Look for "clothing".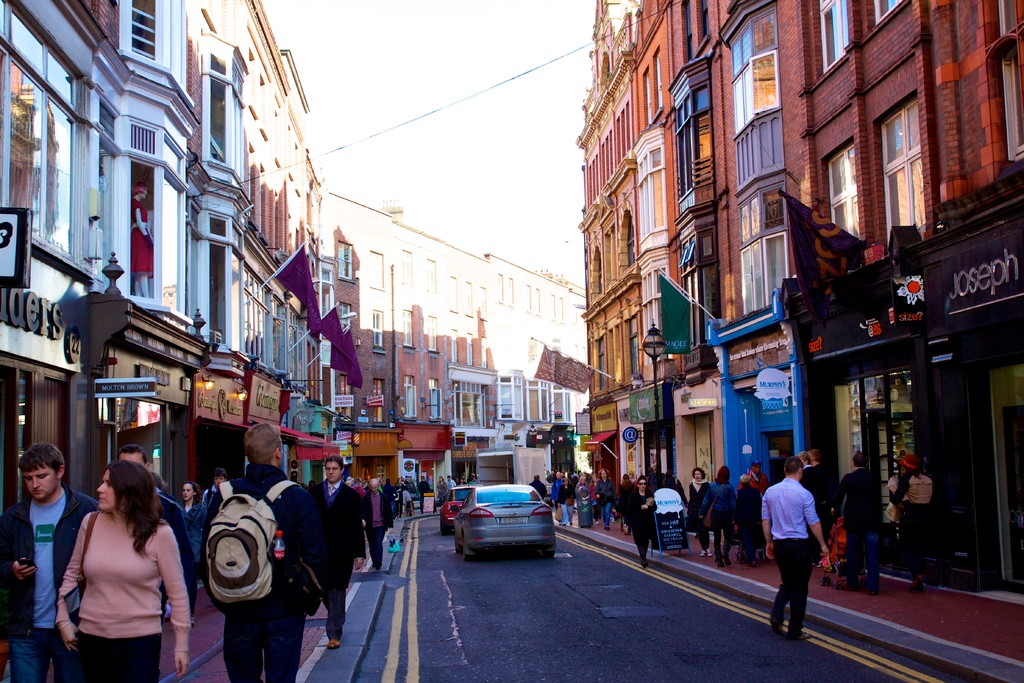
Found: bbox=[364, 490, 392, 565].
